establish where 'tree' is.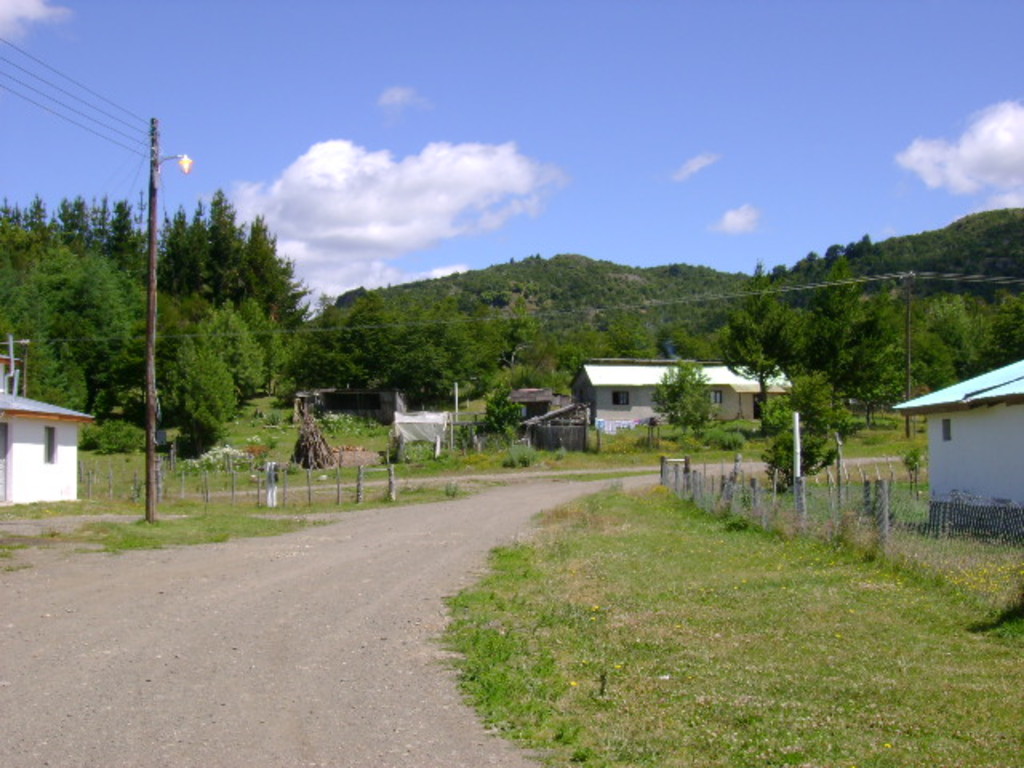
Established at (x1=896, y1=294, x2=1022, y2=395).
